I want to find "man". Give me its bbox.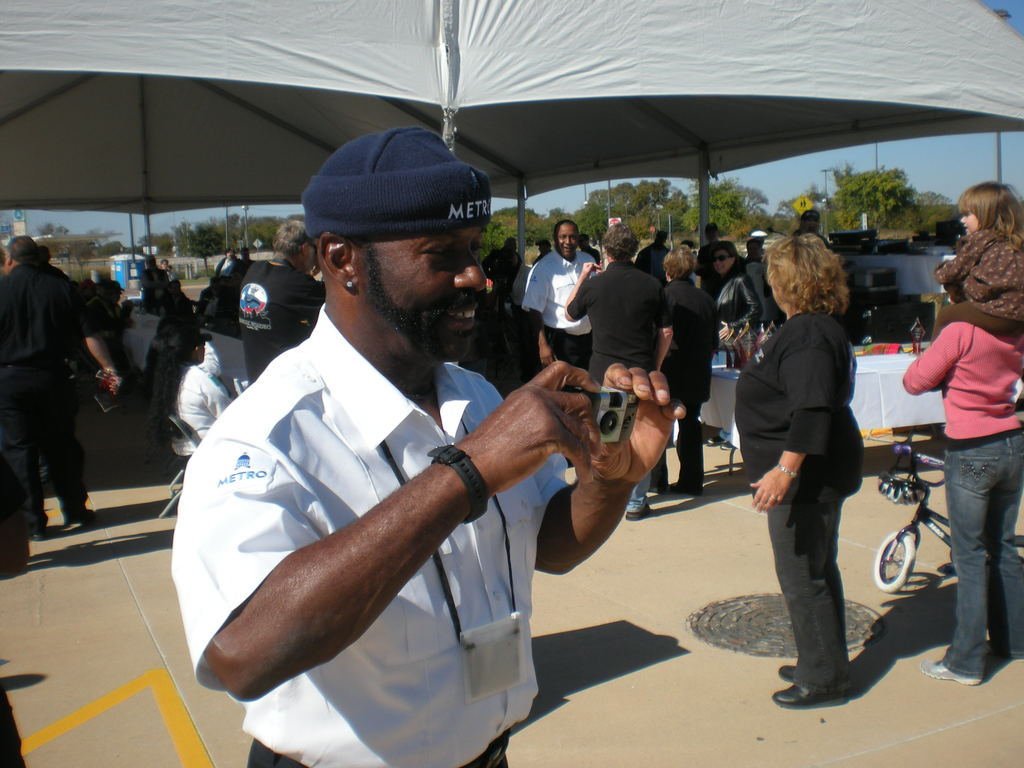
bbox=(691, 217, 731, 294).
